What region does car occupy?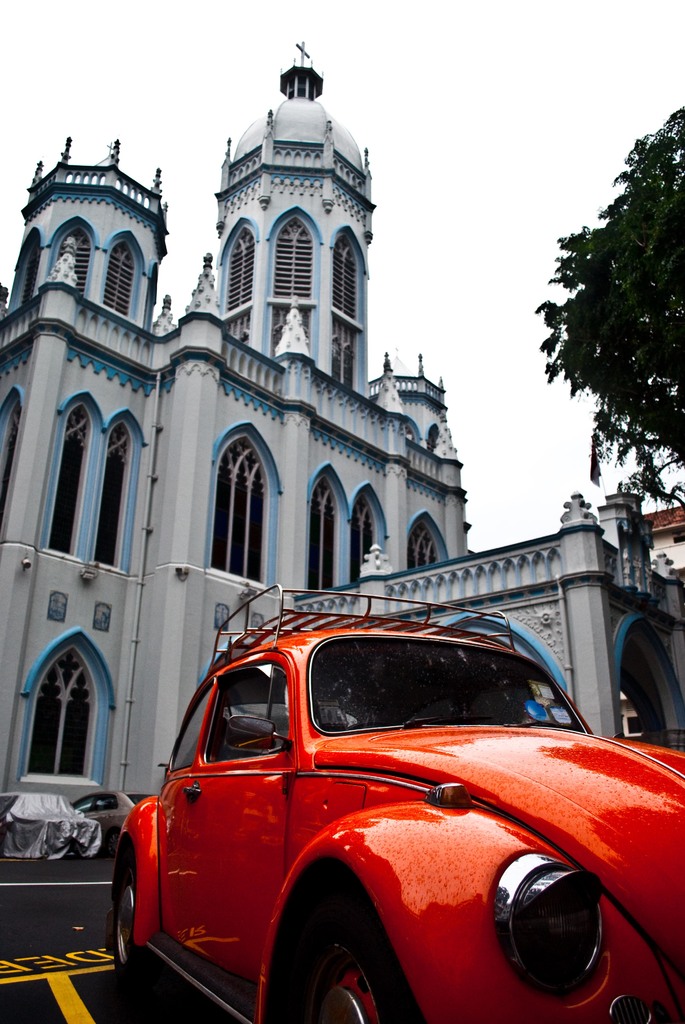
BBox(111, 585, 684, 1023).
